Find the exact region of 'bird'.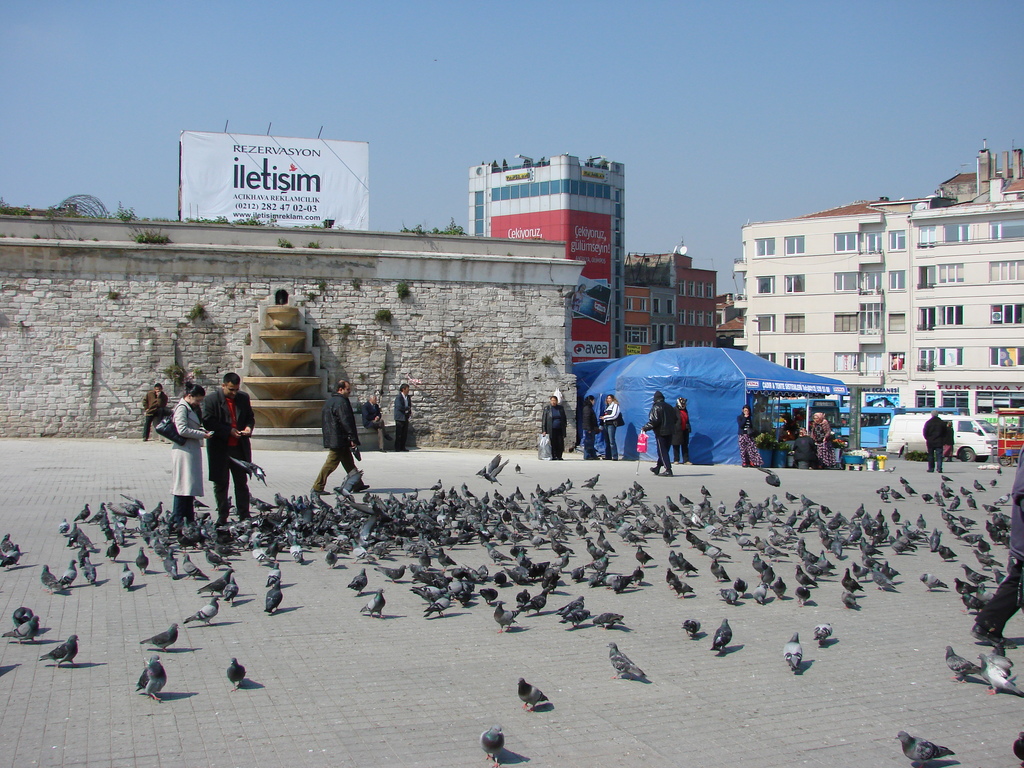
Exact region: region(951, 575, 972, 595).
